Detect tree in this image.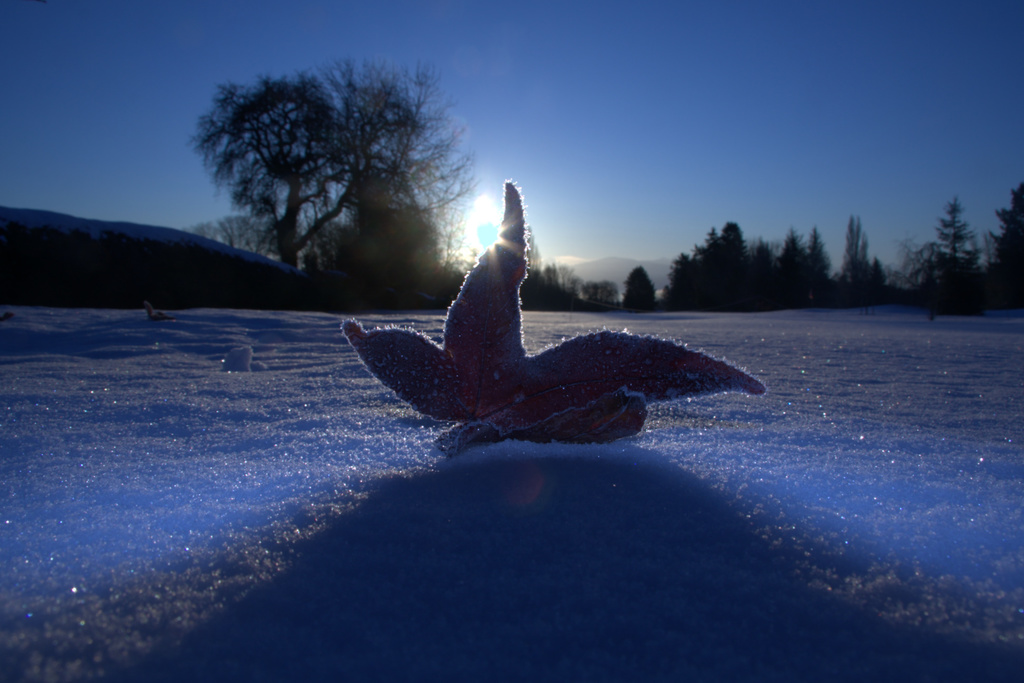
Detection: (525, 258, 584, 310).
